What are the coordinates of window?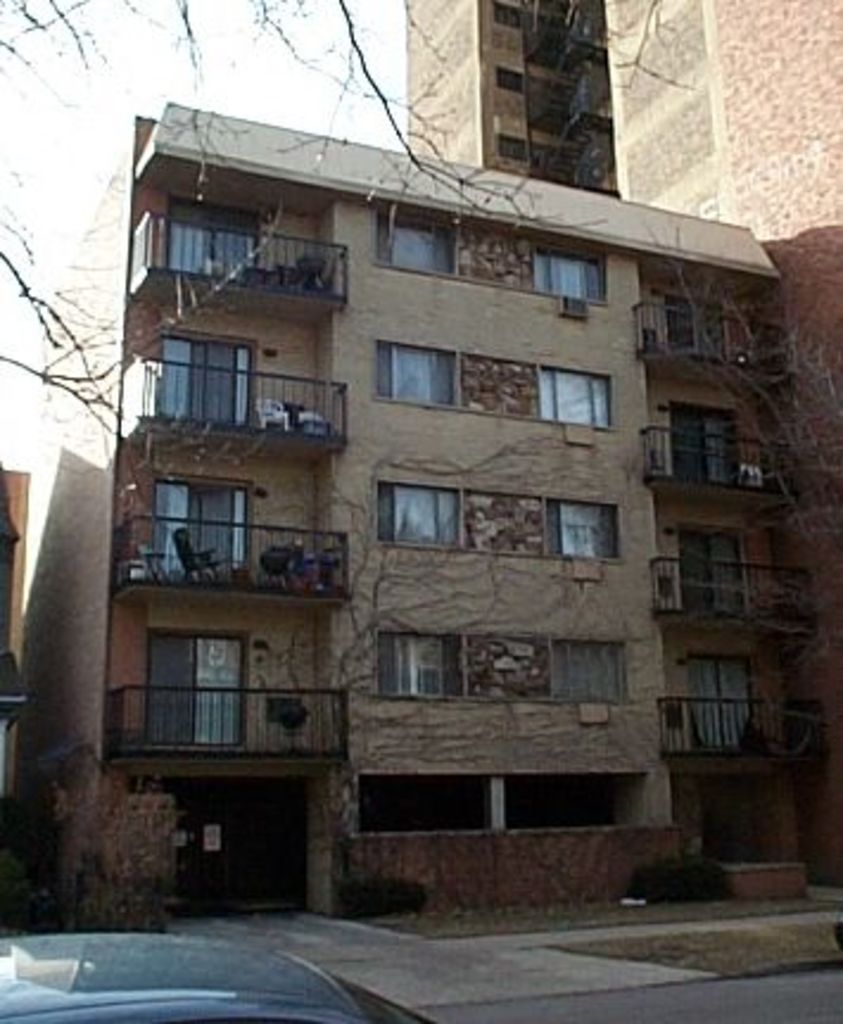
rect(525, 242, 603, 302).
